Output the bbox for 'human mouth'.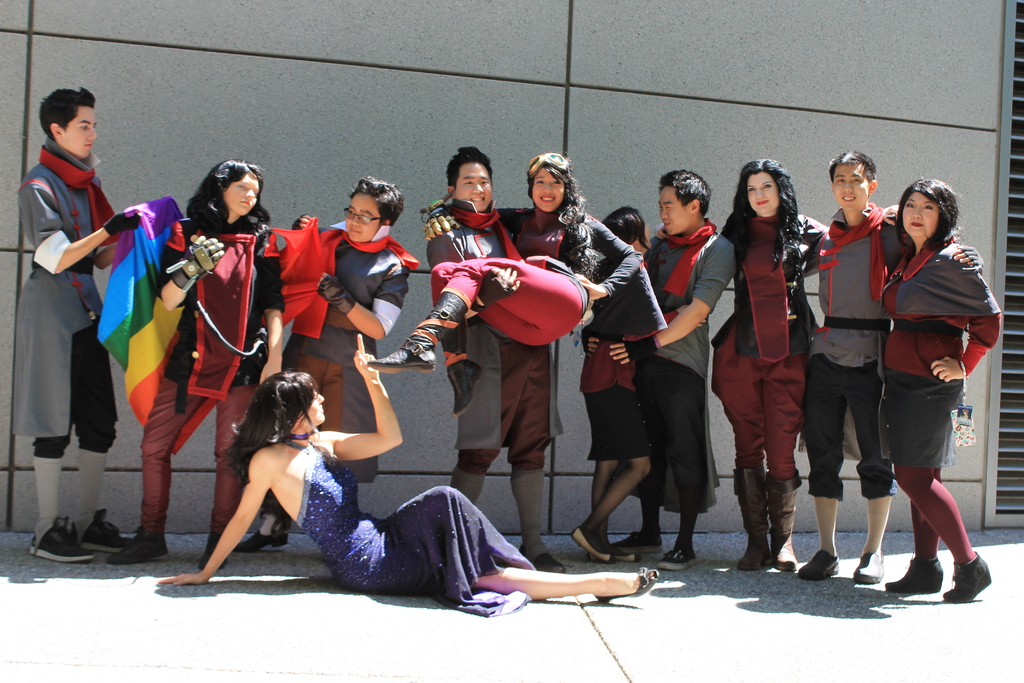
l=842, t=193, r=857, b=203.
